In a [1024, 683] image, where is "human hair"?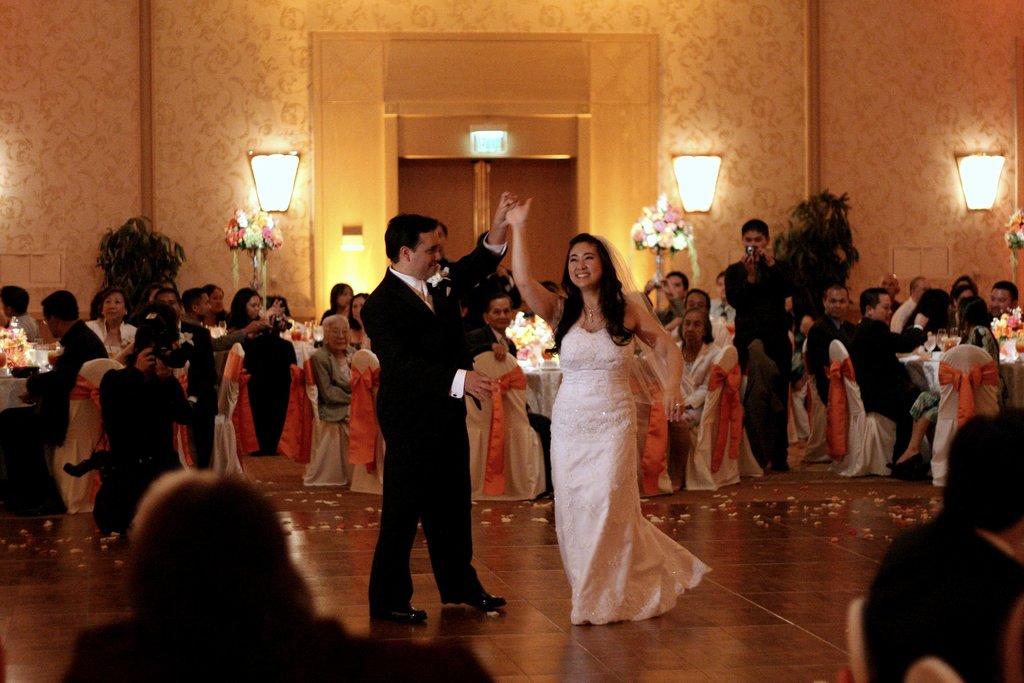
484 286 510 307.
